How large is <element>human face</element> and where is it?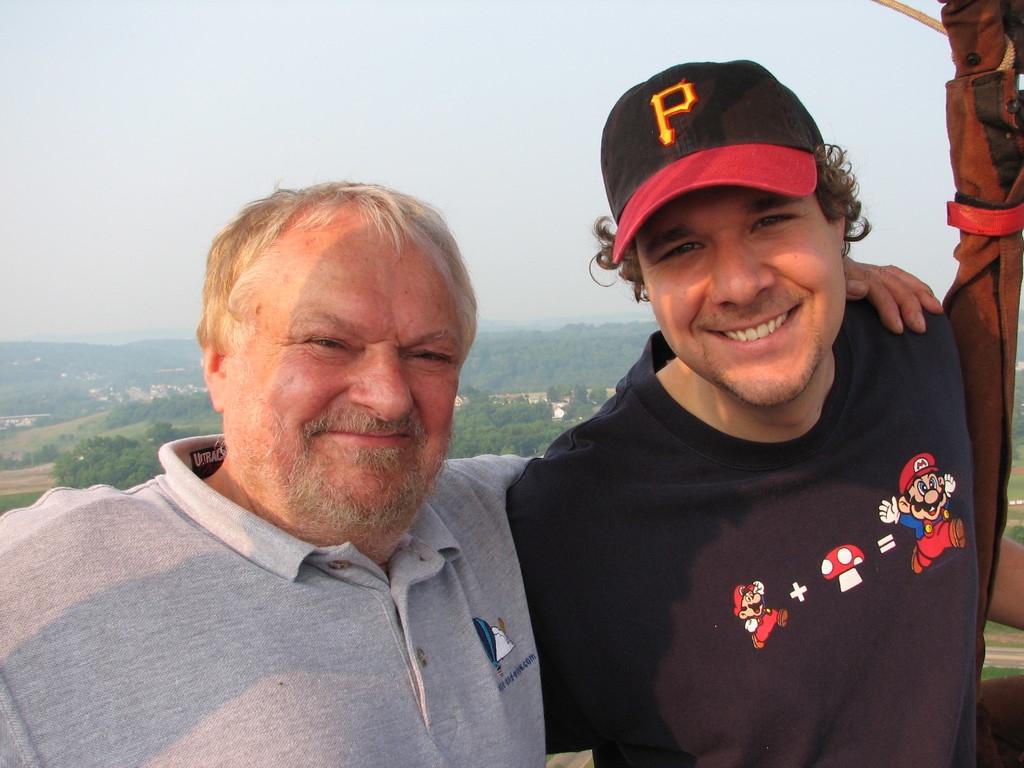
Bounding box: <region>638, 180, 849, 413</region>.
